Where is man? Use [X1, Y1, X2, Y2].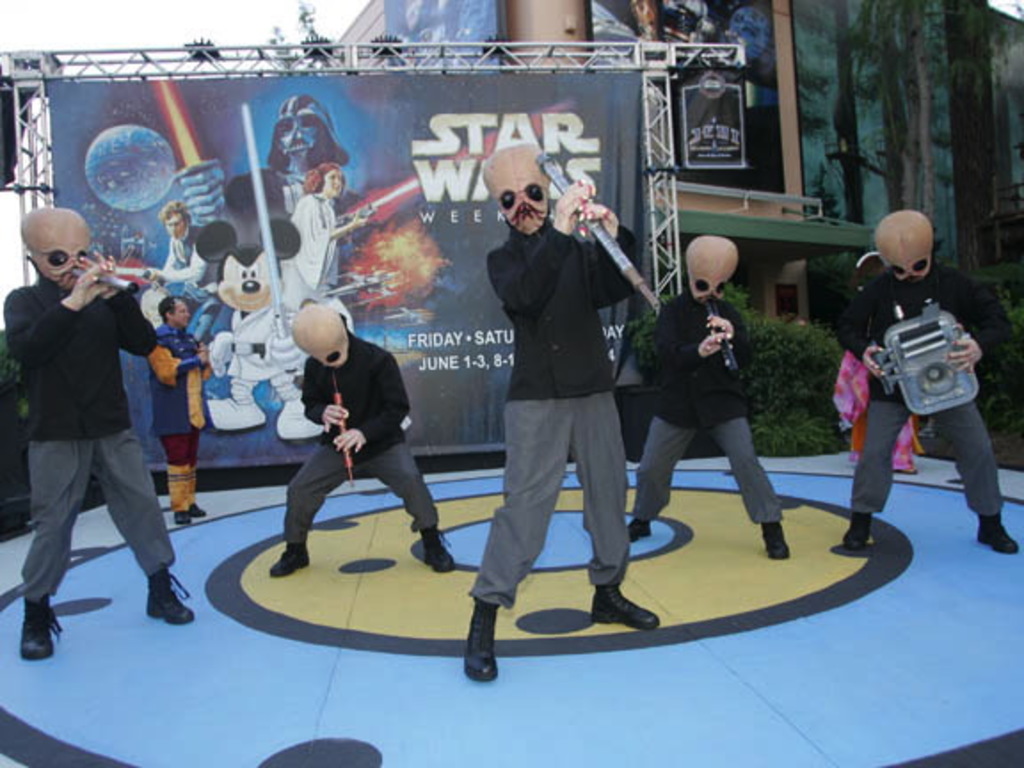
[153, 293, 212, 526].
